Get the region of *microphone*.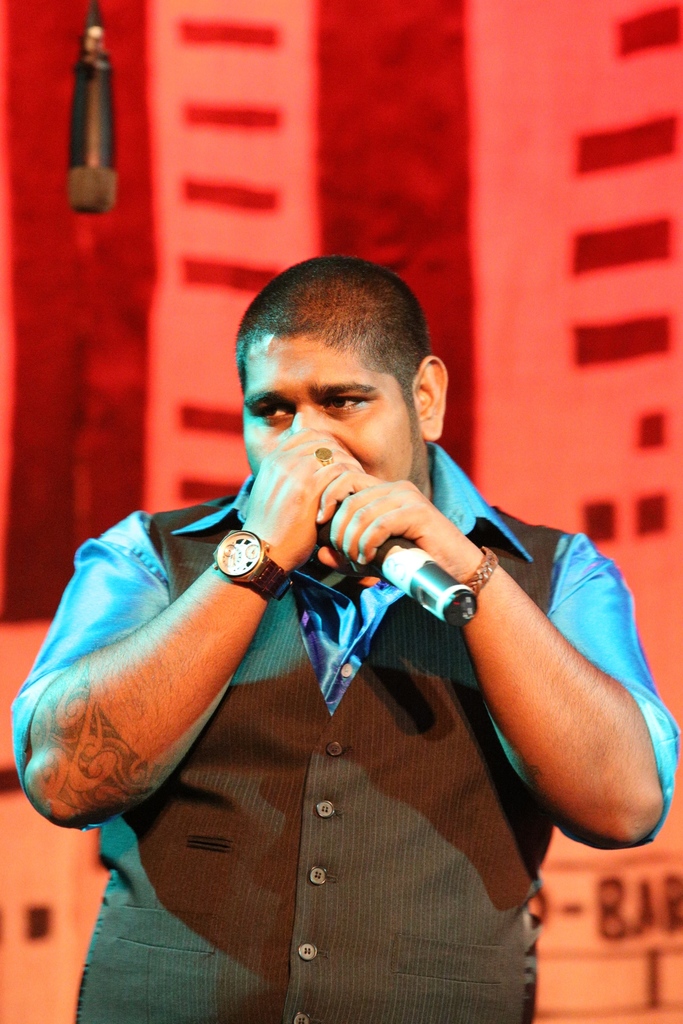
bbox=[307, 465, 493, 627].
